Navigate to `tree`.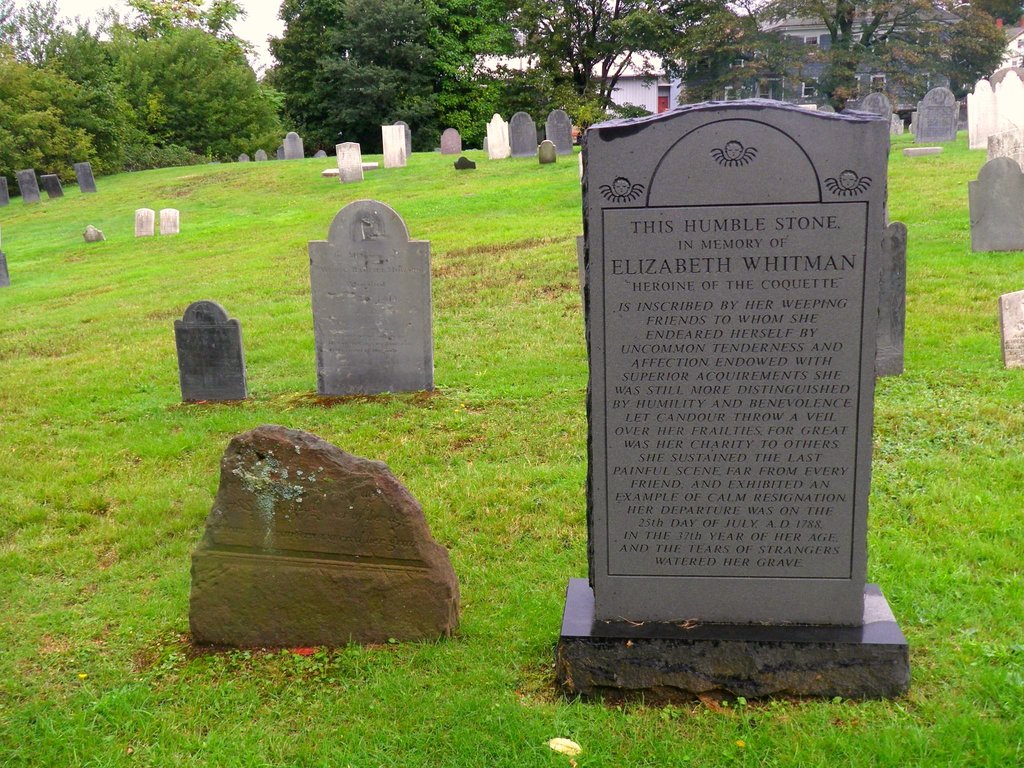
Navigation target: locate(0, 0, 150, 183).
